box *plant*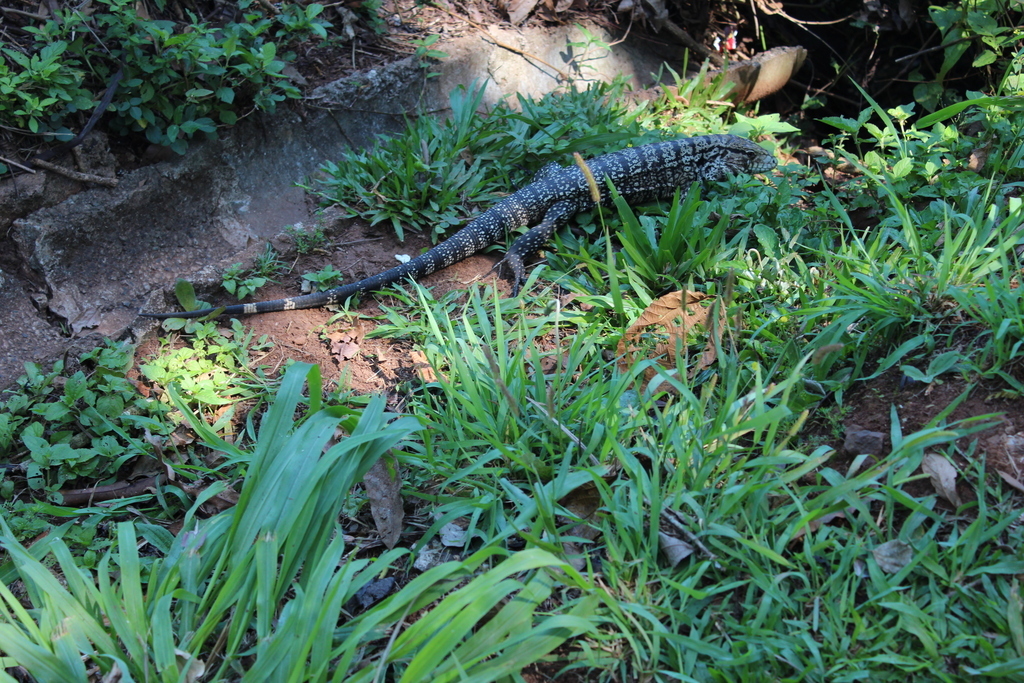
x1=142 y1=317 x2=259 y2=429
